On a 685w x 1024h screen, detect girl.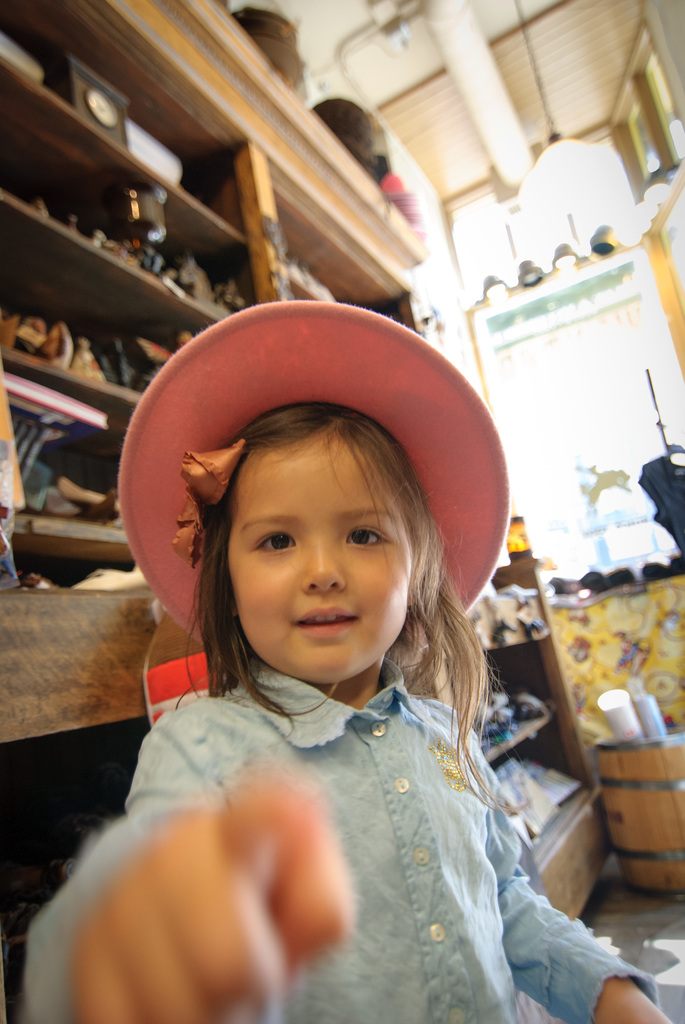
rect(29, 403, 678, 1022).
